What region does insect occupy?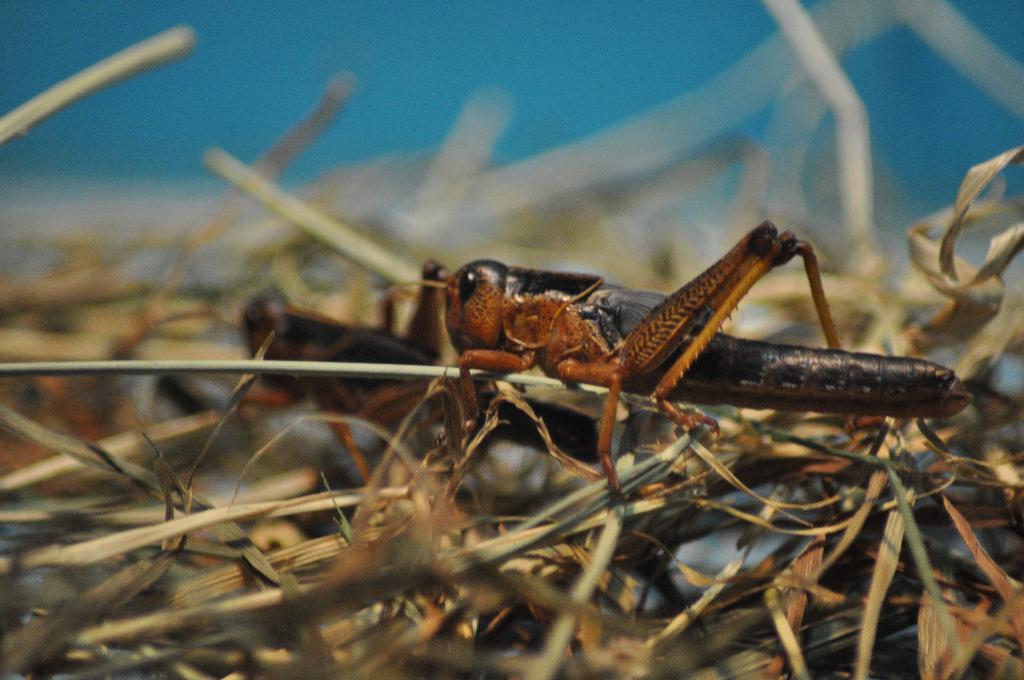
bbox=(378, 216, 975, 505).
